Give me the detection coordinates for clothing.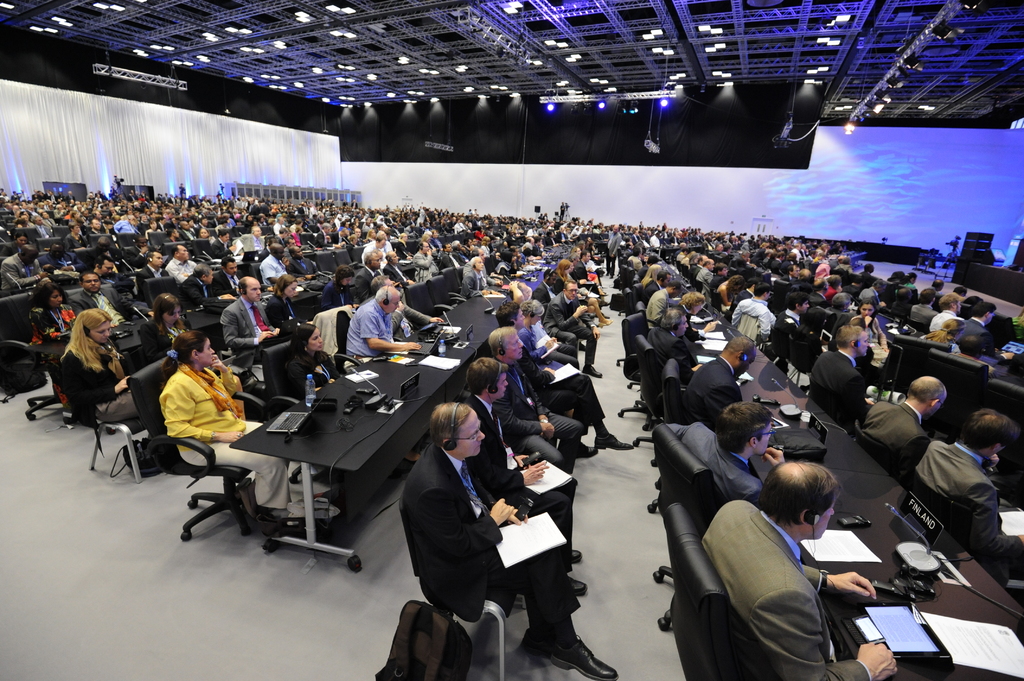
bbox(2, 251, 42, 296).
